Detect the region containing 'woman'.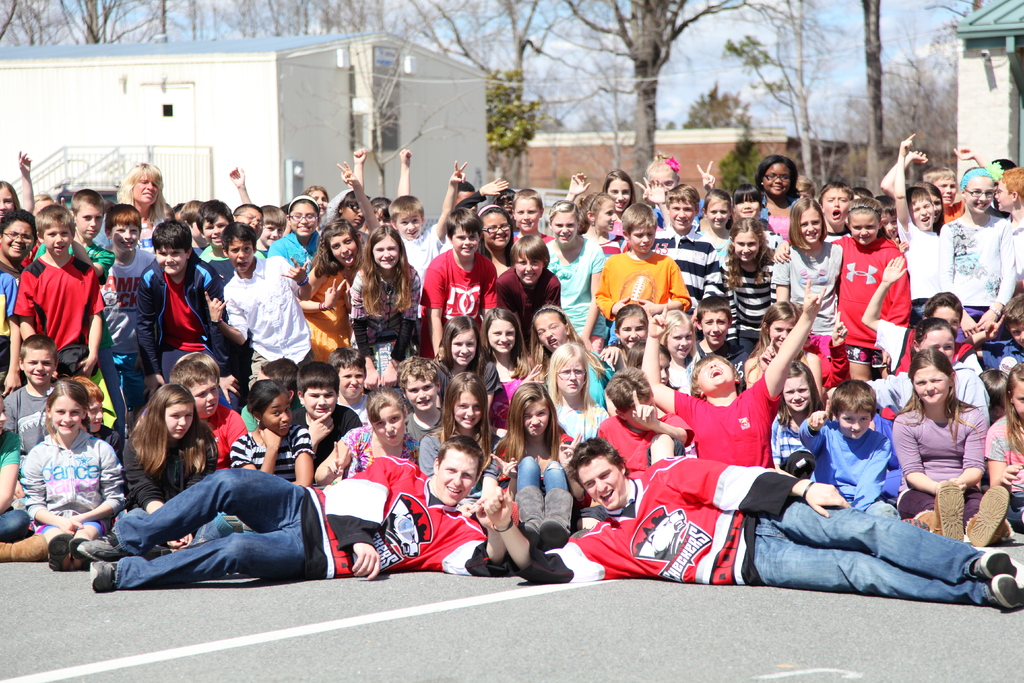
Rect(536, 201, 609, 360).
